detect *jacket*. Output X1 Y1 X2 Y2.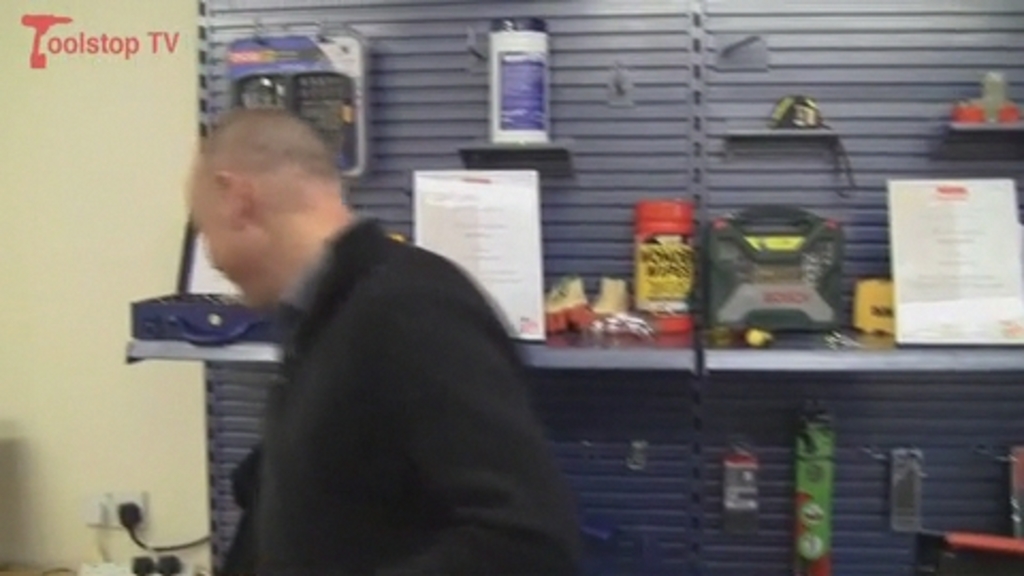
102 181 578 553.
